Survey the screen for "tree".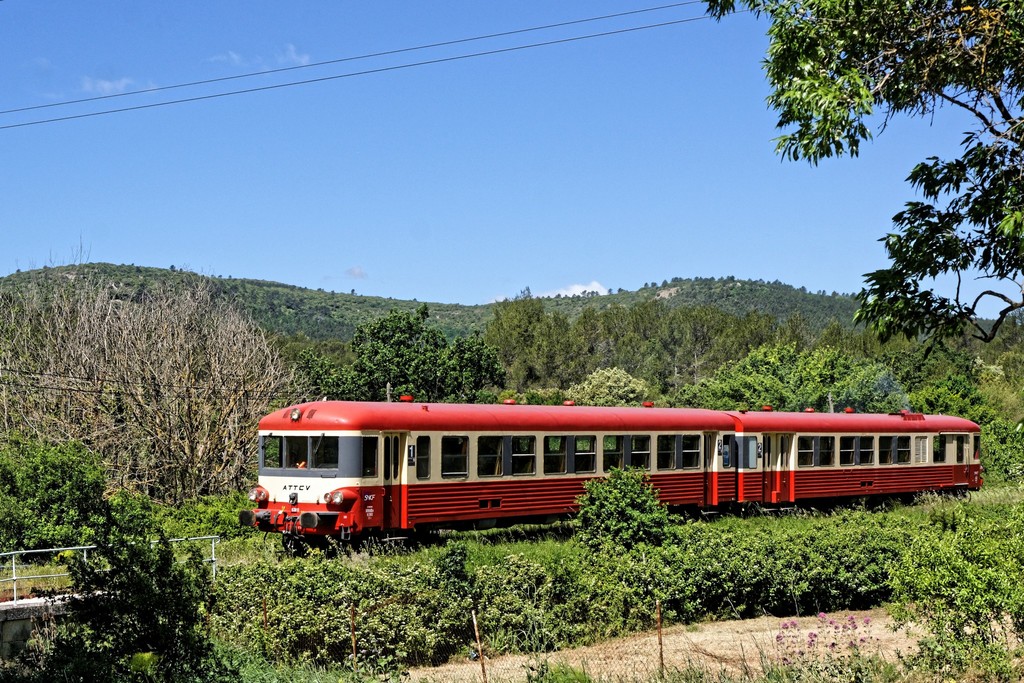
Survey found: <region>286, 304, 504, 404</region>.
